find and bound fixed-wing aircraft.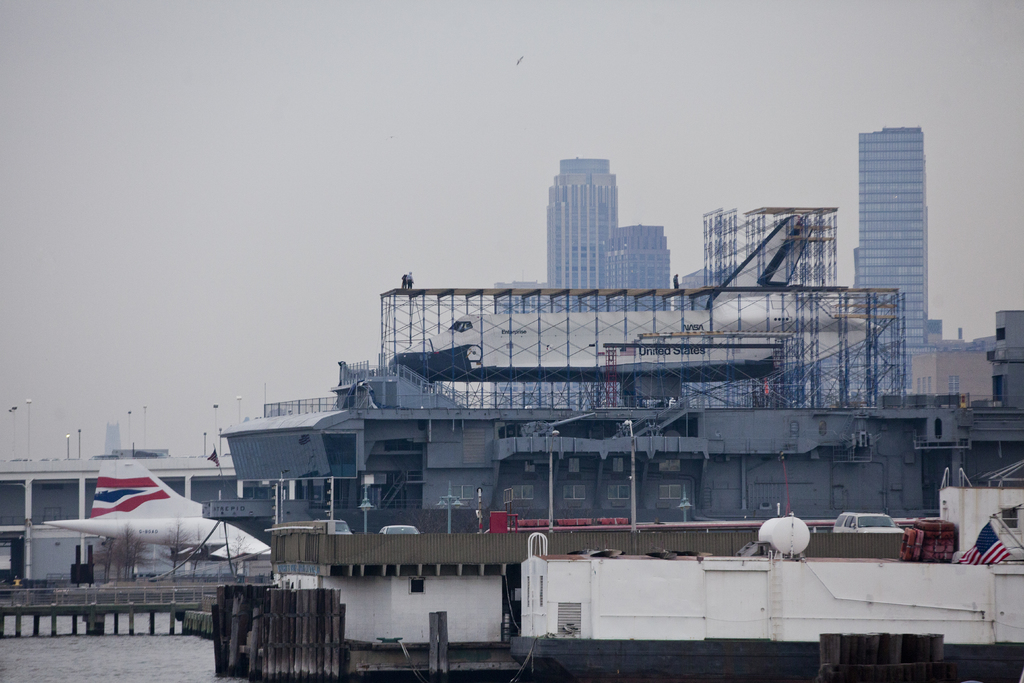
Bound: region(384, 210, 885, 407).
